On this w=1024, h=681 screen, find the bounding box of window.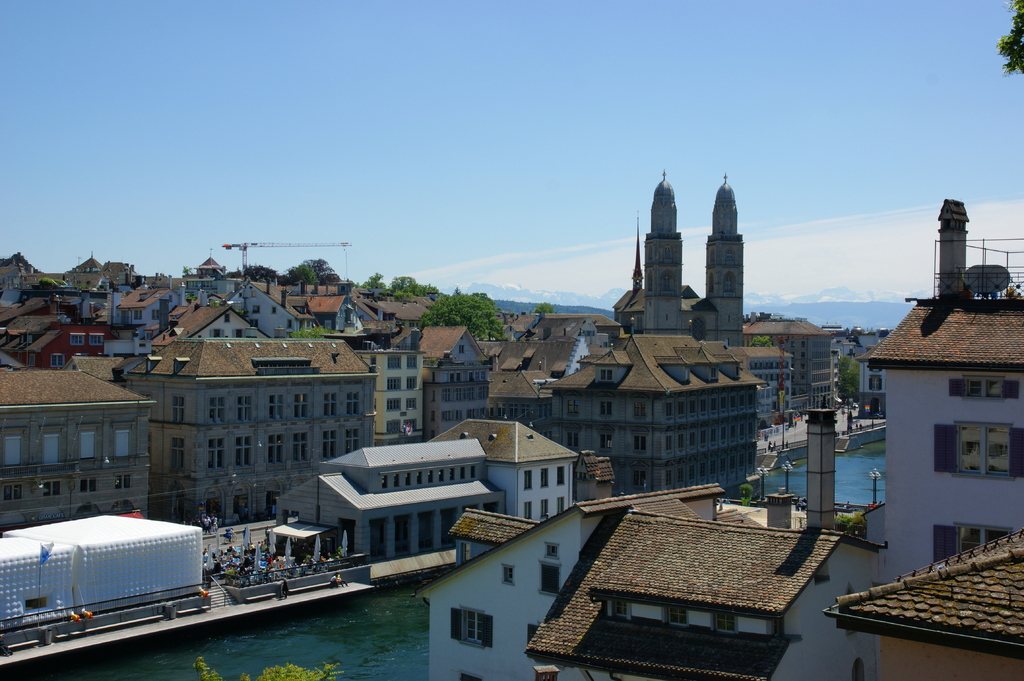
Bounding box: {"left": 664, "top": 607, "right": 689, "bottom": 633}.
